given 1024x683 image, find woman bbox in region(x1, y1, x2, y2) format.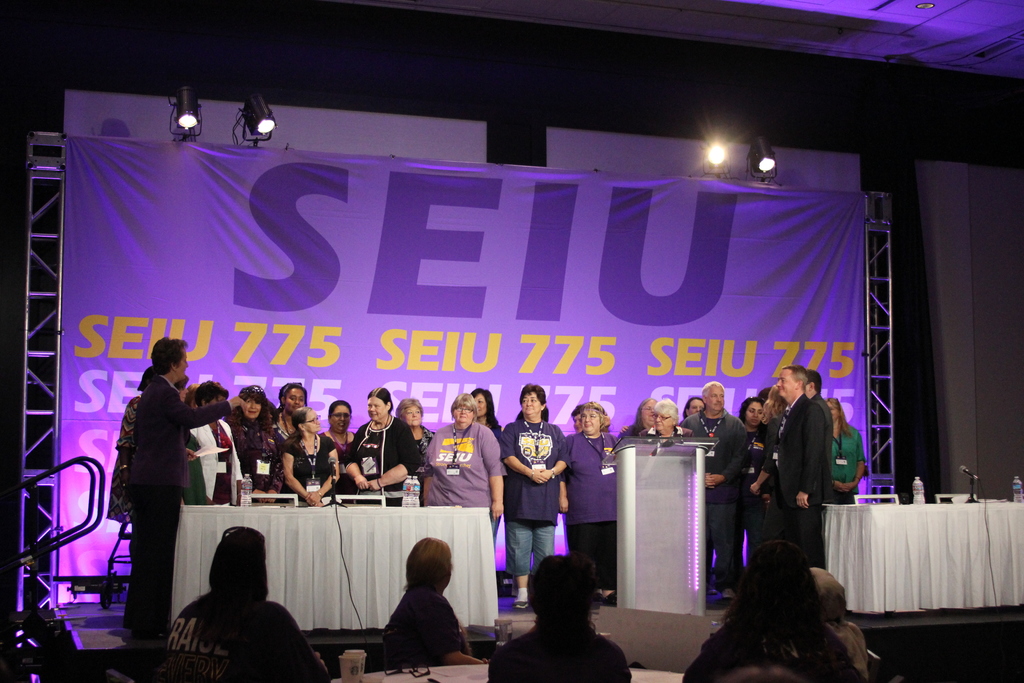
region(488, 547, 628, 682).
